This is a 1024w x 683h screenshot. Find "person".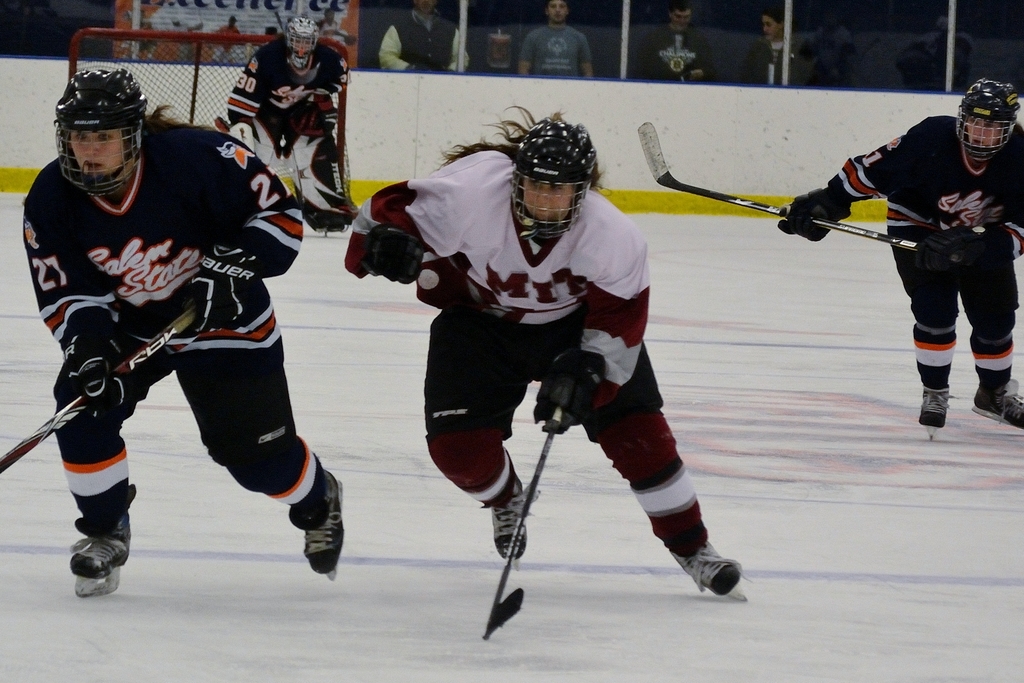
Bounding box: box(520, 0, 591, 83).
